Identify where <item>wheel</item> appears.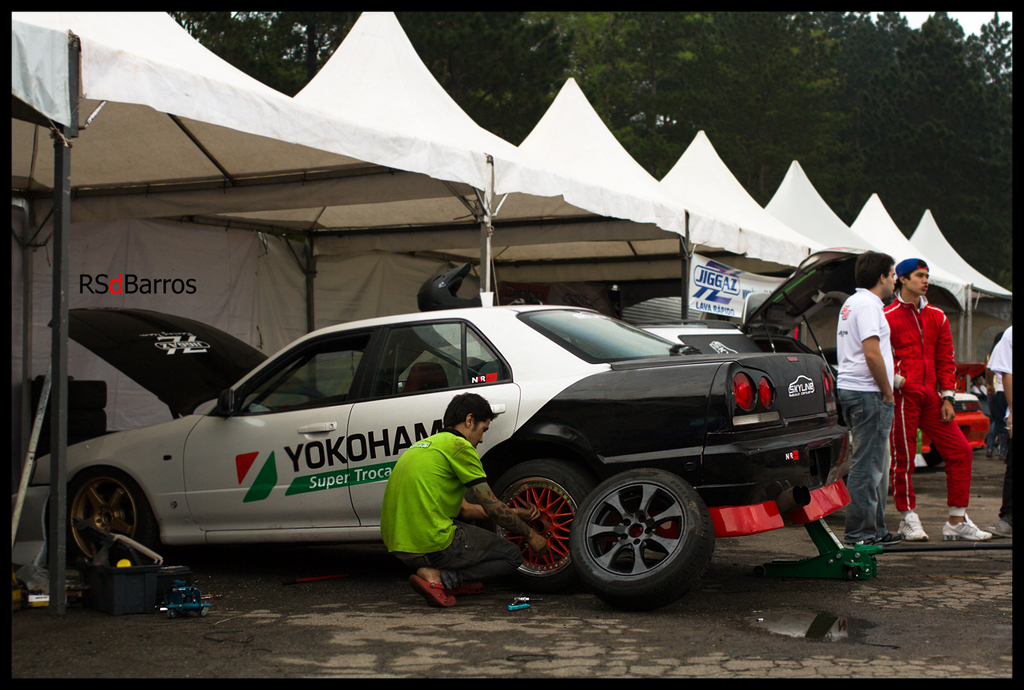
Appears at <bbox>66, 466, 150, 562</bbox>.
